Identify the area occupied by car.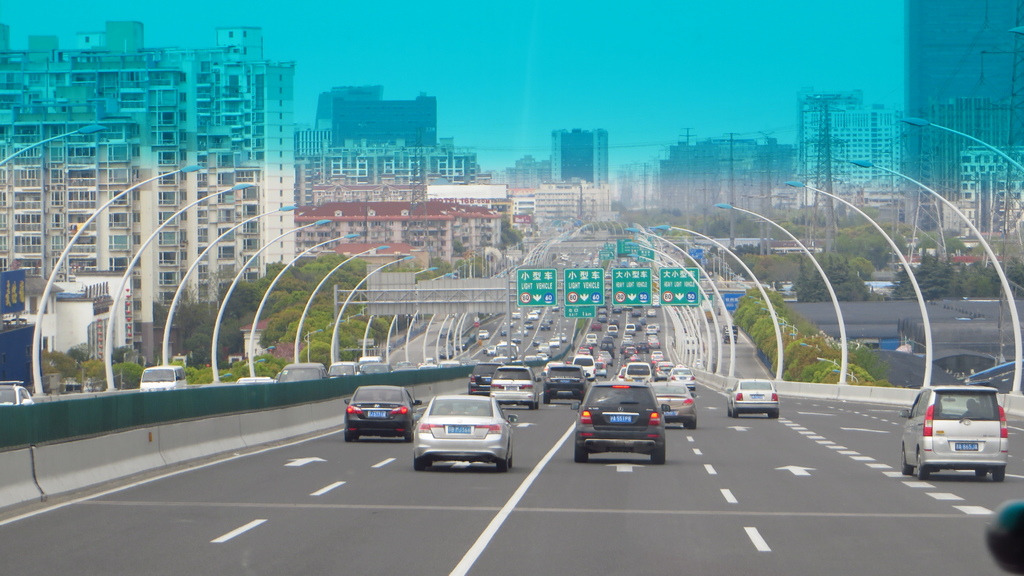
Area: [left=728, top=376, right=783, bottom=419].
